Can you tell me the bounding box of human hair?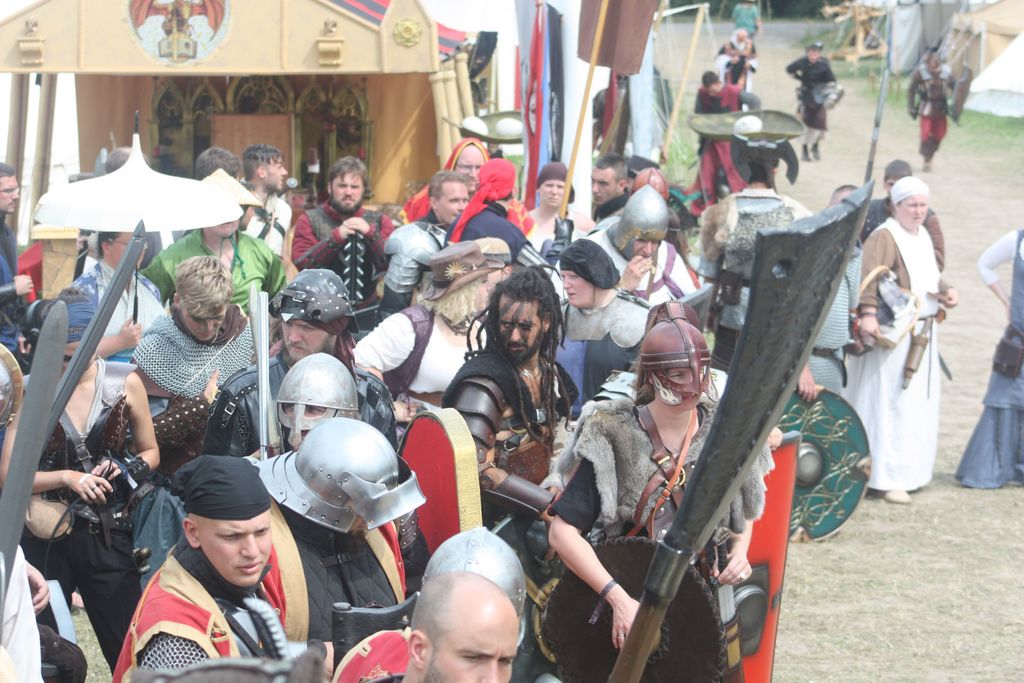
detection(45, 279, 98, 311).
